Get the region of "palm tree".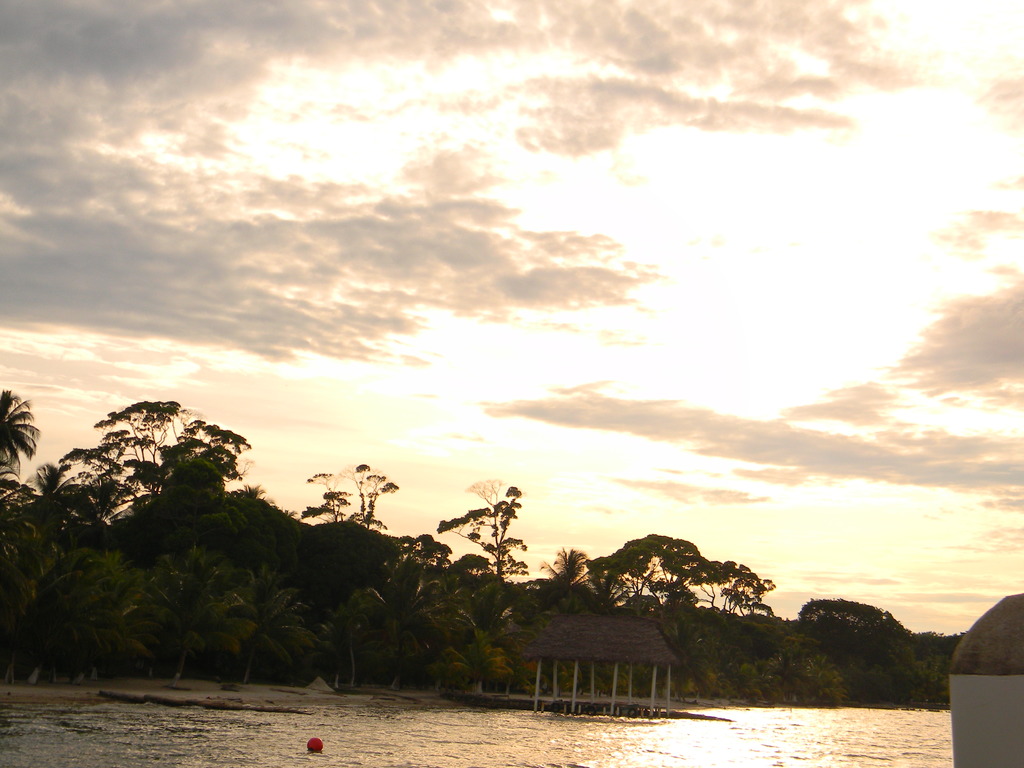
[left=170, top=409, right=233, bottom=549].
